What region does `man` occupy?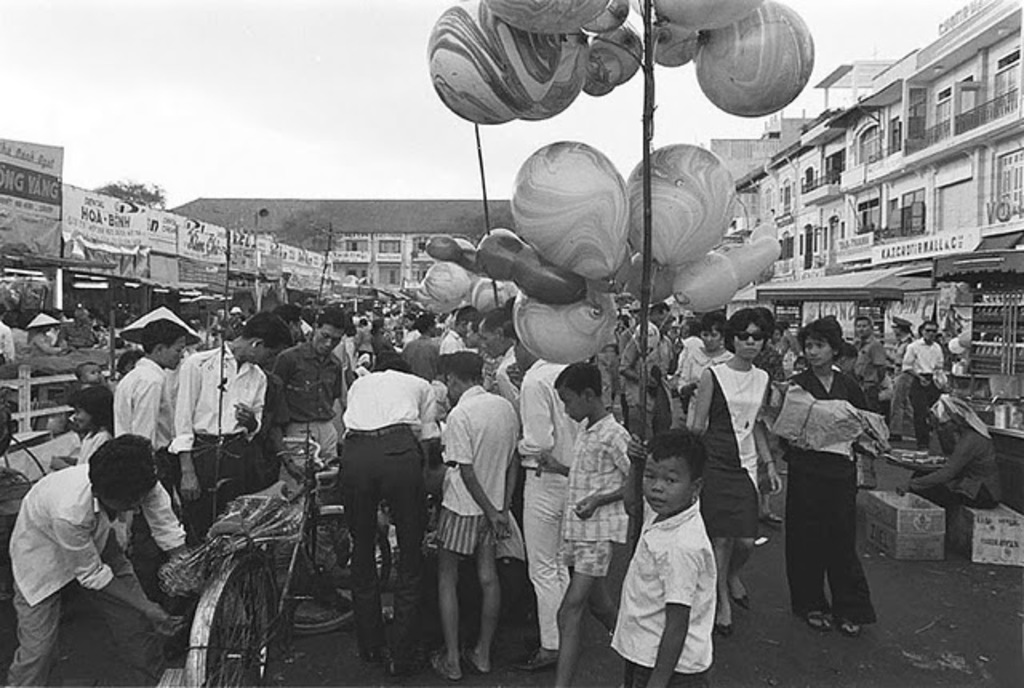
x1=110 y1=304 x2=197 y2=563.
